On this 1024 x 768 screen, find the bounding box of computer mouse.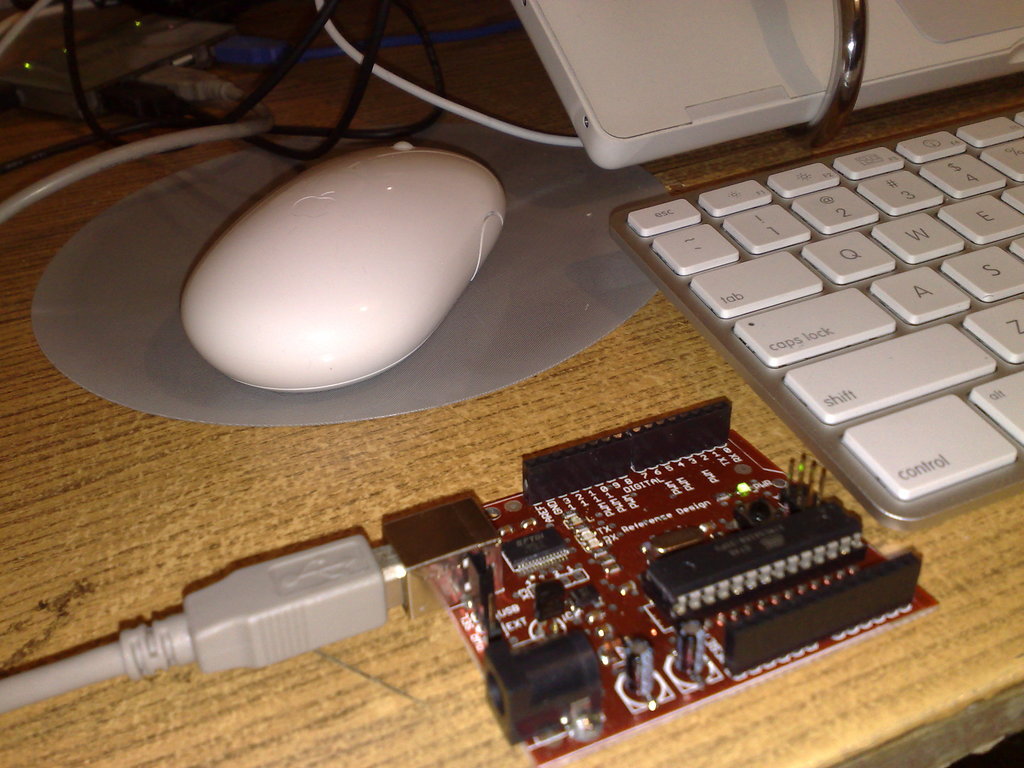
Bounding box: locate(177, 139, 509, 389).
